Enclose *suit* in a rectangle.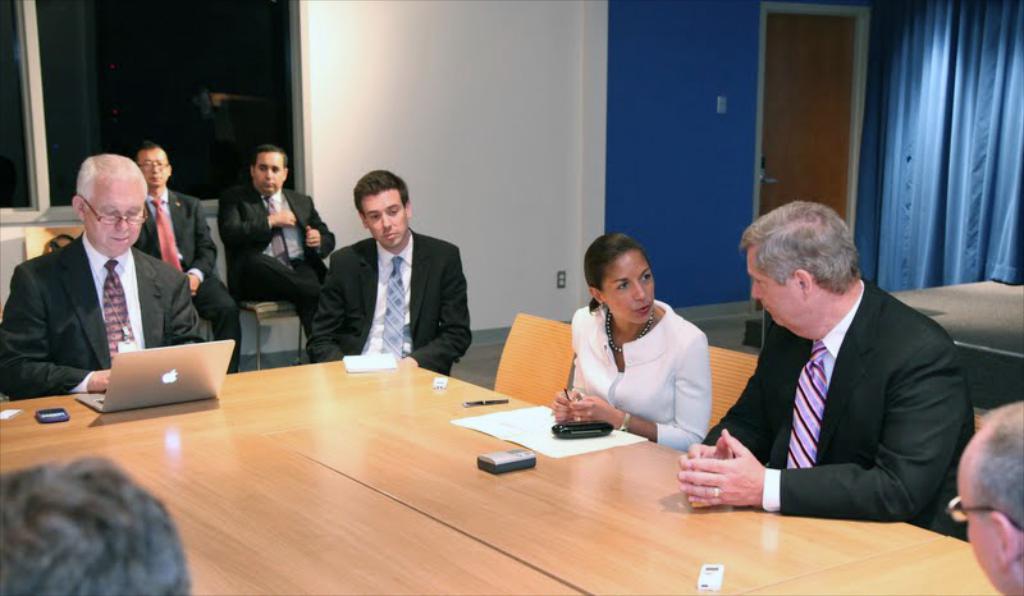
[left=307, top=225, right=474, bottom=375].
